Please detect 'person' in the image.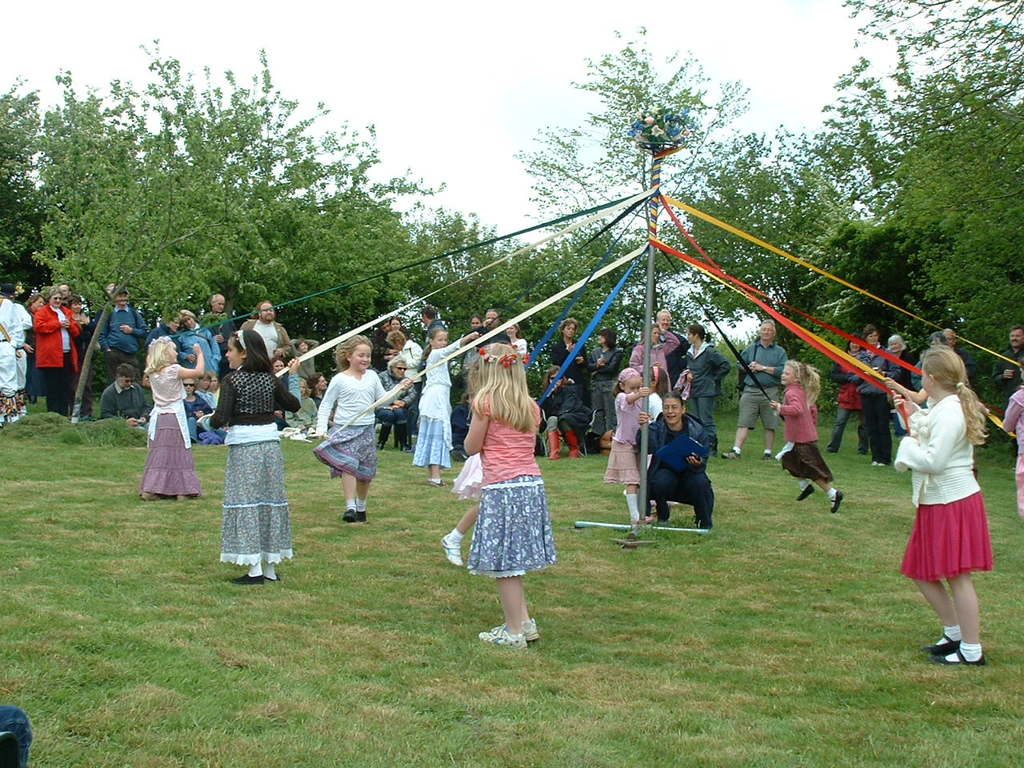
rect(180, 306, 226, 378).
